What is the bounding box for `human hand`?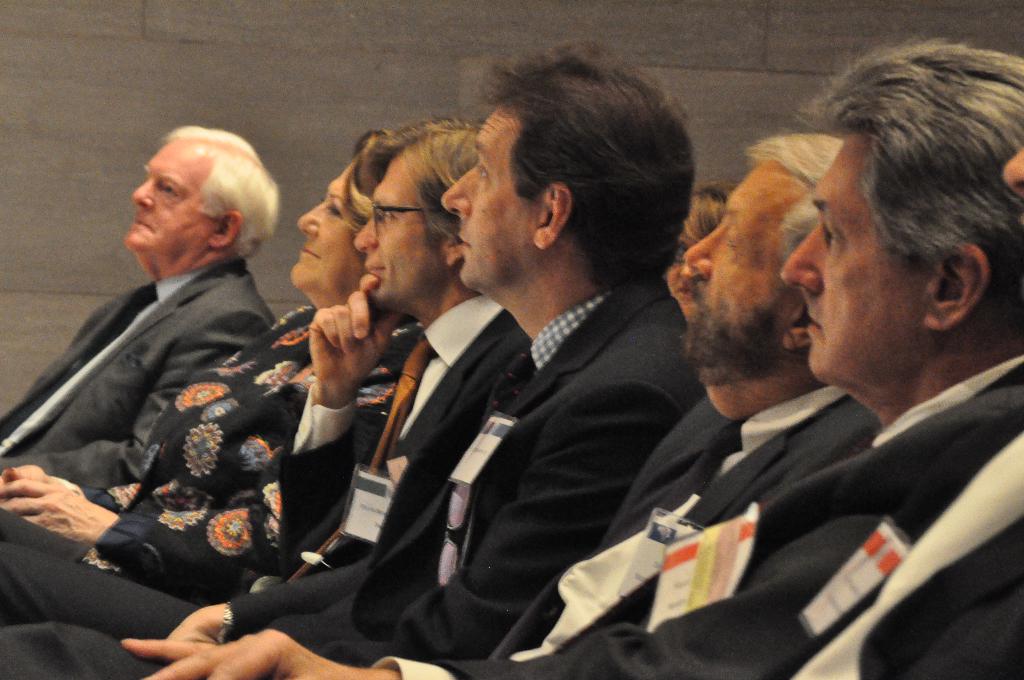
BBox(0, 464, 56, 485).
